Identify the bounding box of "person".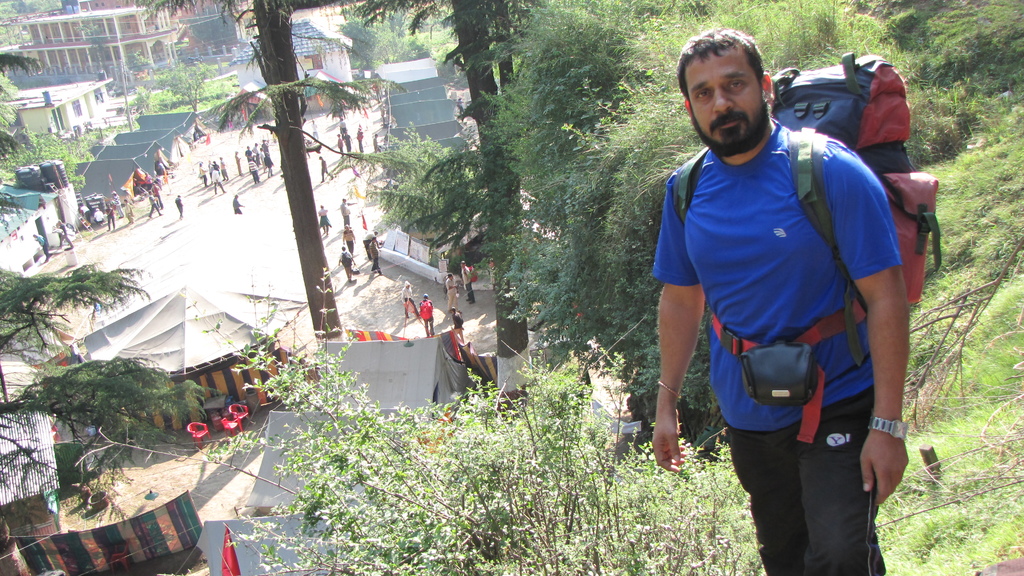
select_region(641, 17, 915, 534).
